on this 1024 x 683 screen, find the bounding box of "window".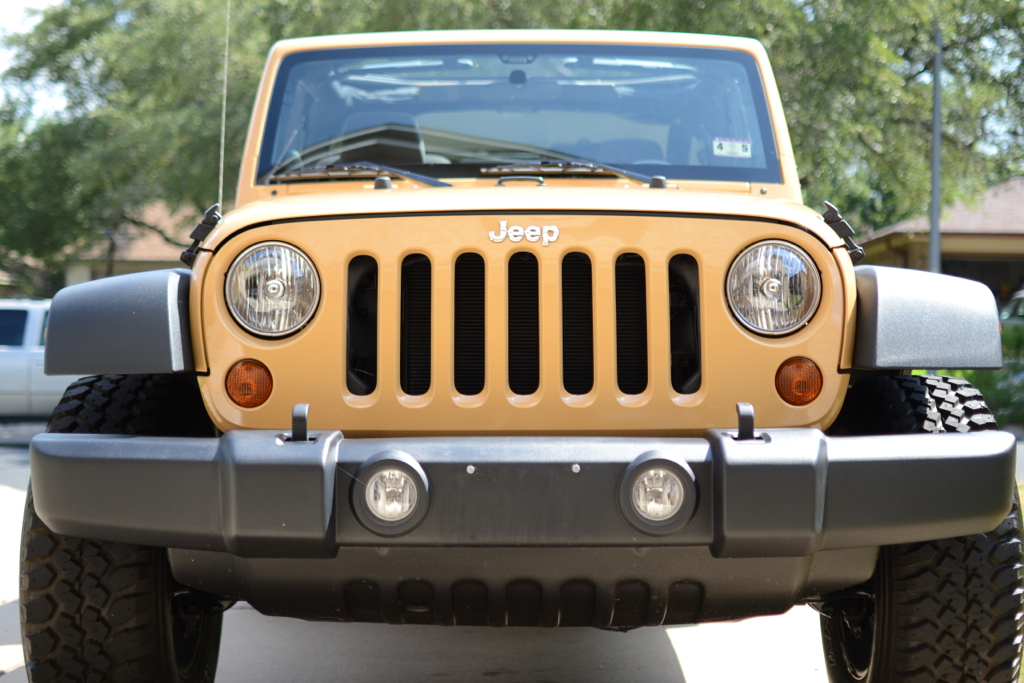
Bounding box: [x1=37, y1=305, x2=61, y2=344].
